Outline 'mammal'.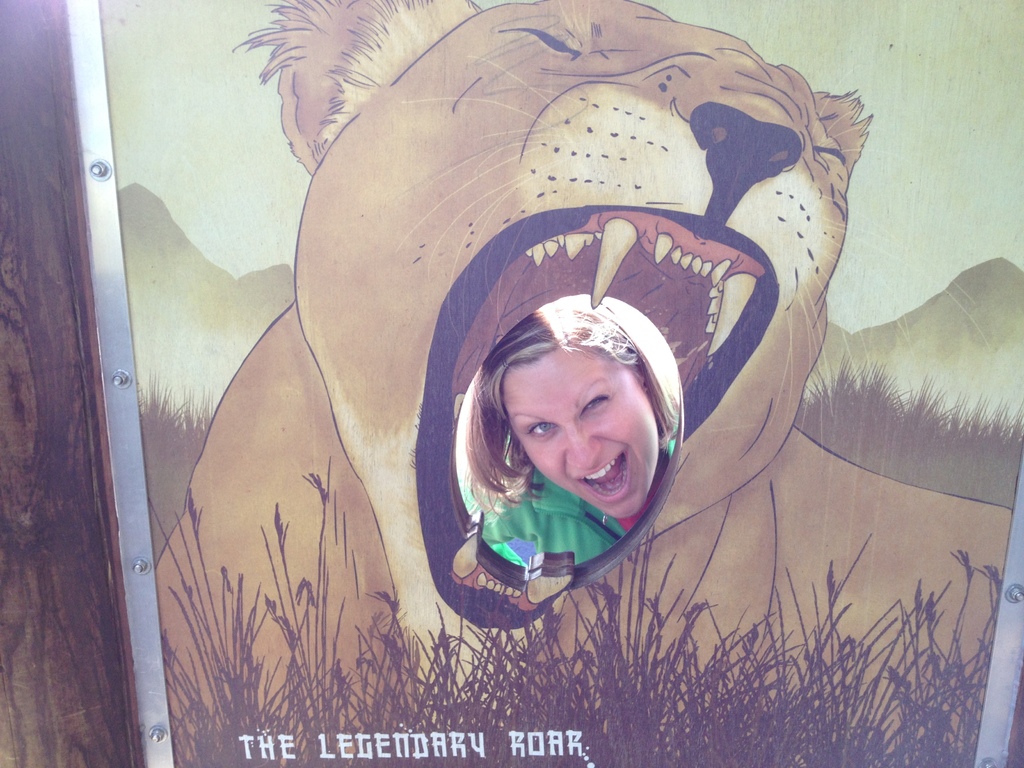
Outline: box=[476, 302, 678, 575].
